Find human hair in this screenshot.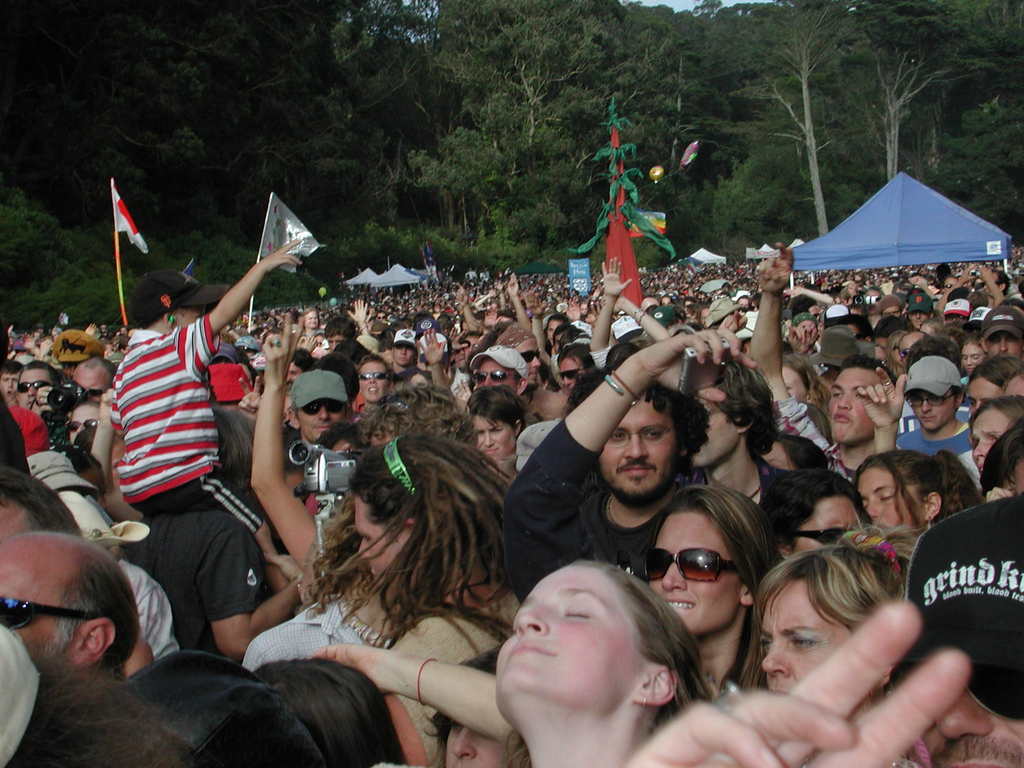
The bounding box for human hair is <box>566,362,717,471</box>.
